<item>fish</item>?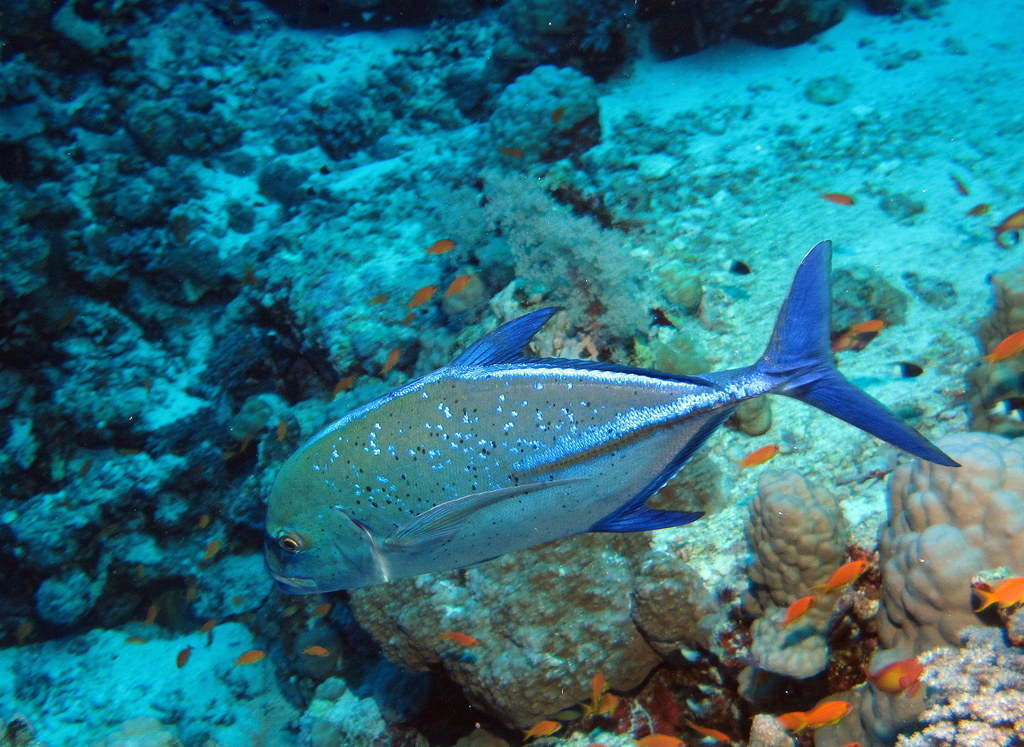
x1=174 y1=644 x2=192 y2=666
